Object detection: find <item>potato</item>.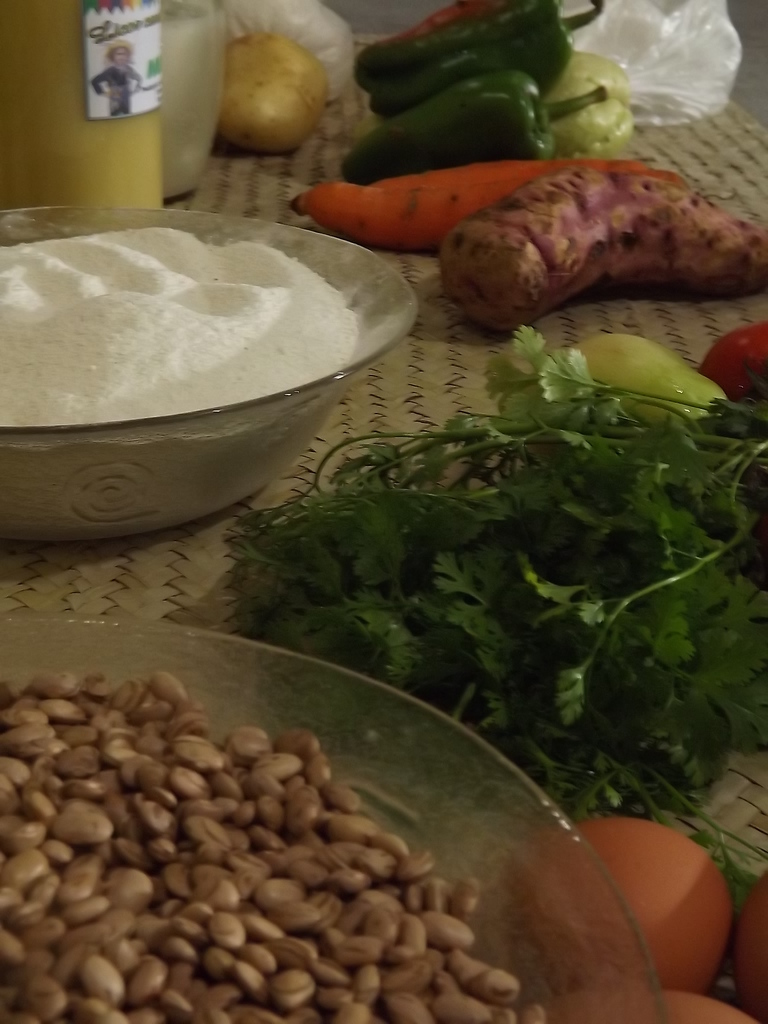
{"x1": 442, "y1": 164, "x2": 767, "y2": 337}.
